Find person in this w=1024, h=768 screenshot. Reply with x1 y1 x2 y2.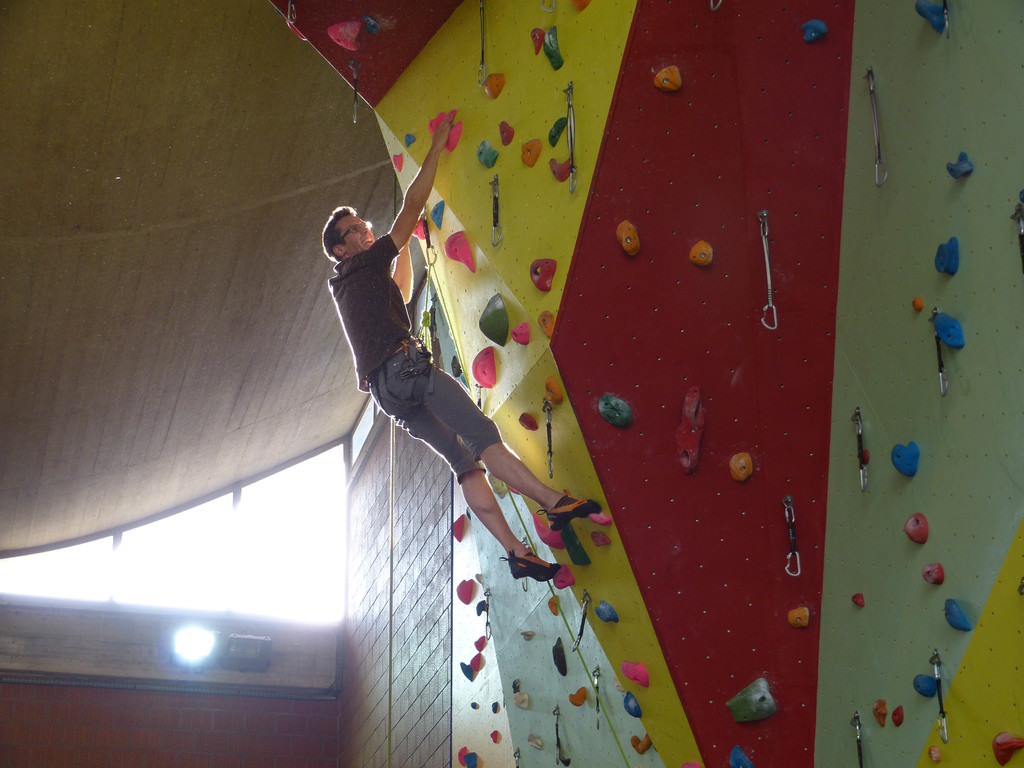
335 131 542 658.
